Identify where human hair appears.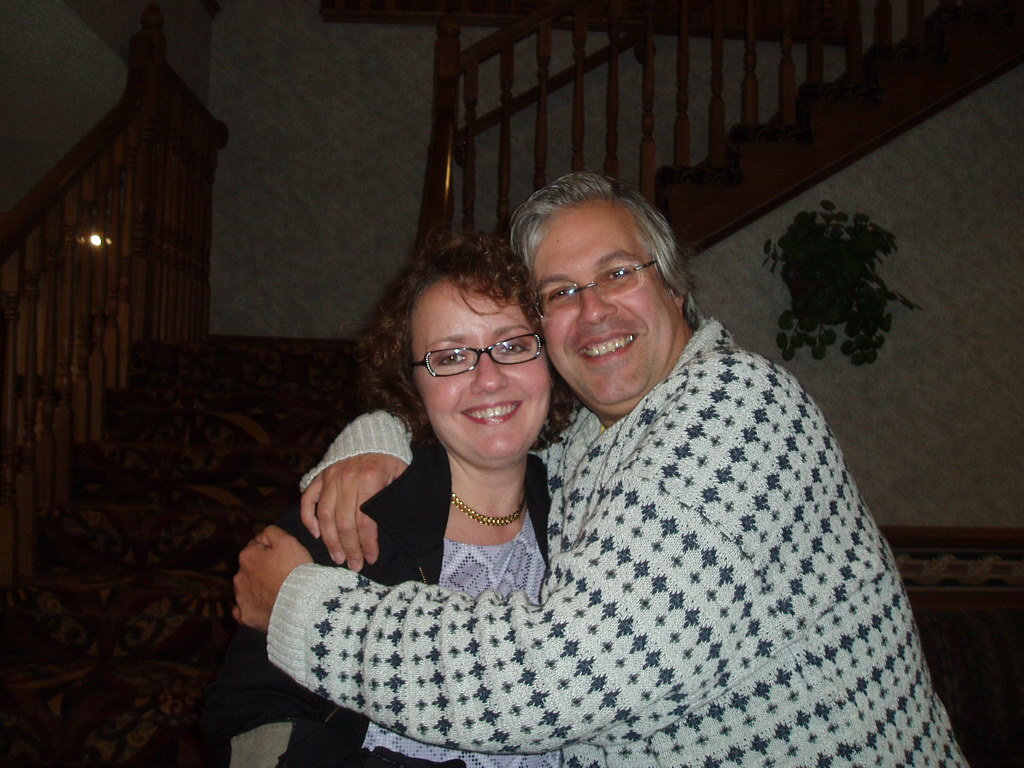
Appears at bbox=[383, 216, 549, 403].
